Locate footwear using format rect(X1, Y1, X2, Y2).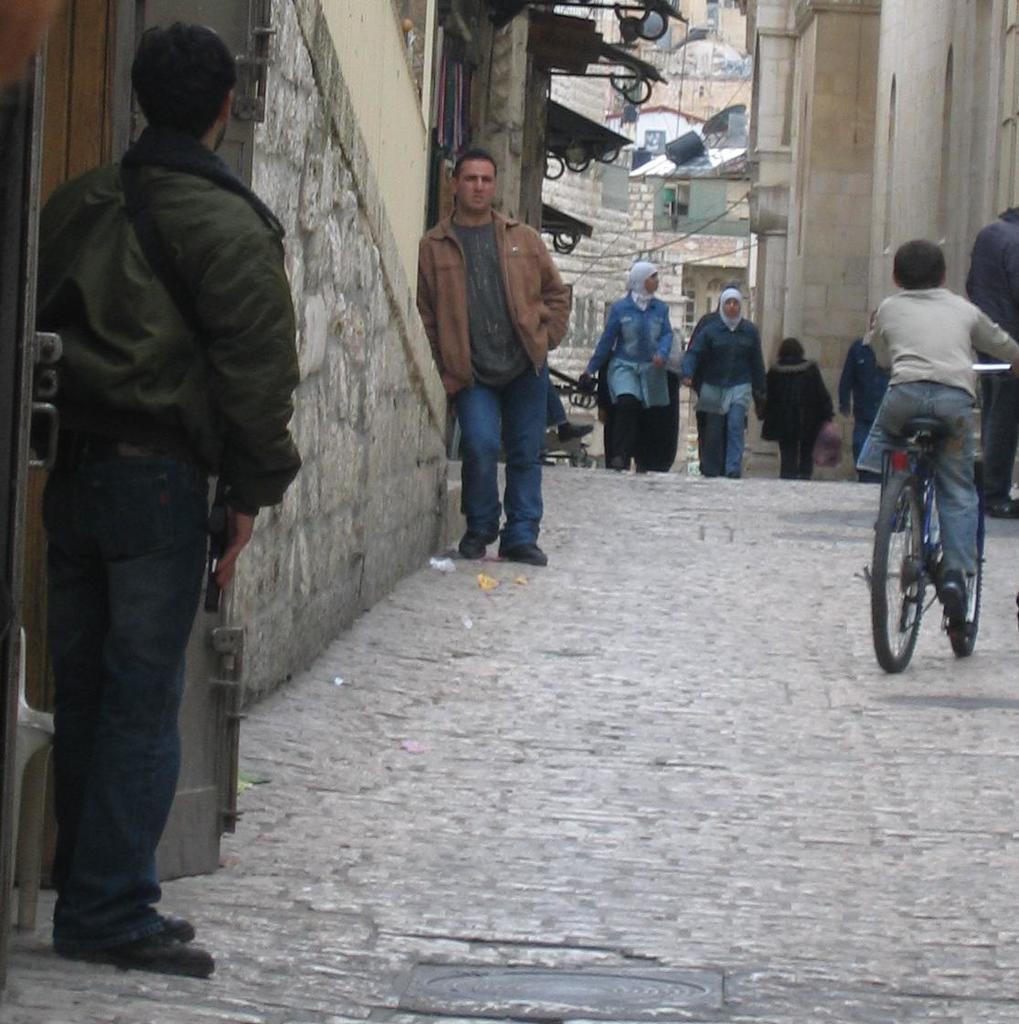
rect(456, 526, 502, 557).
